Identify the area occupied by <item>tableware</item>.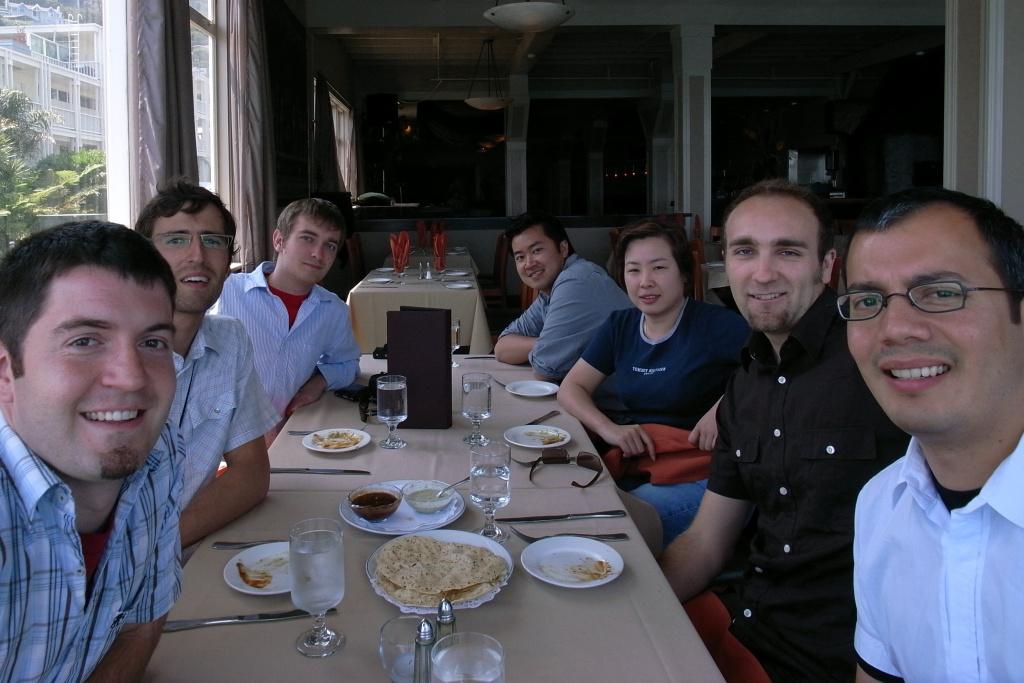
Area: (440, 245, 464, 259).
